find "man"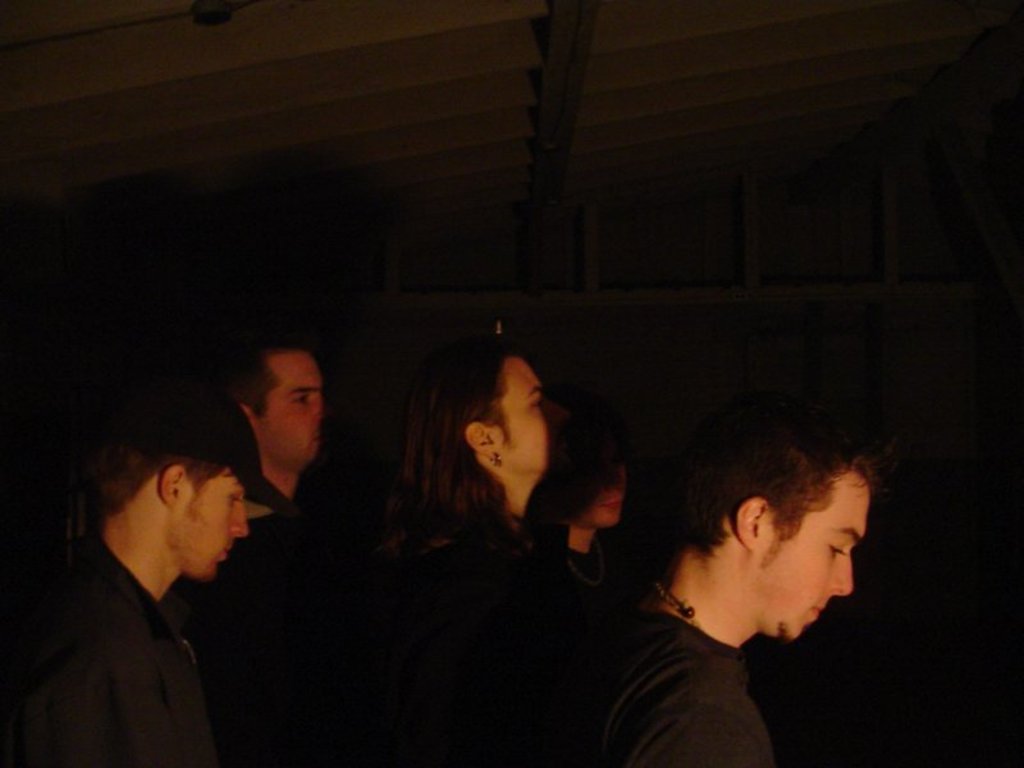
(206,329,413,767)
